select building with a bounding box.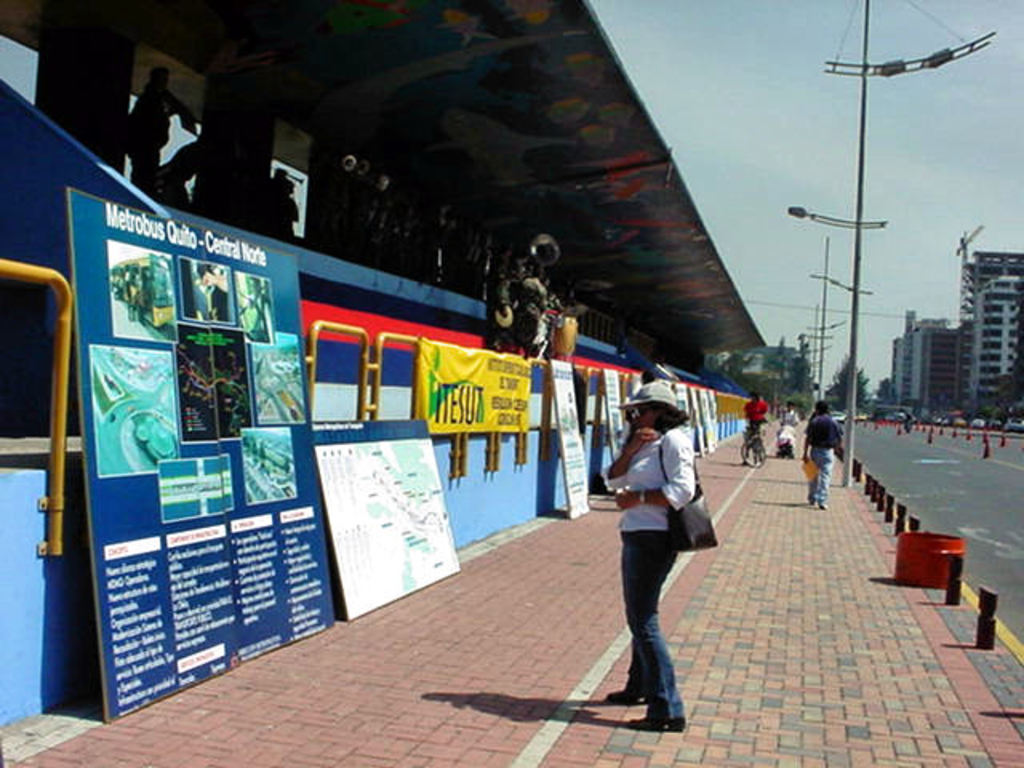
bbox(957, 250, 1022, 406).
